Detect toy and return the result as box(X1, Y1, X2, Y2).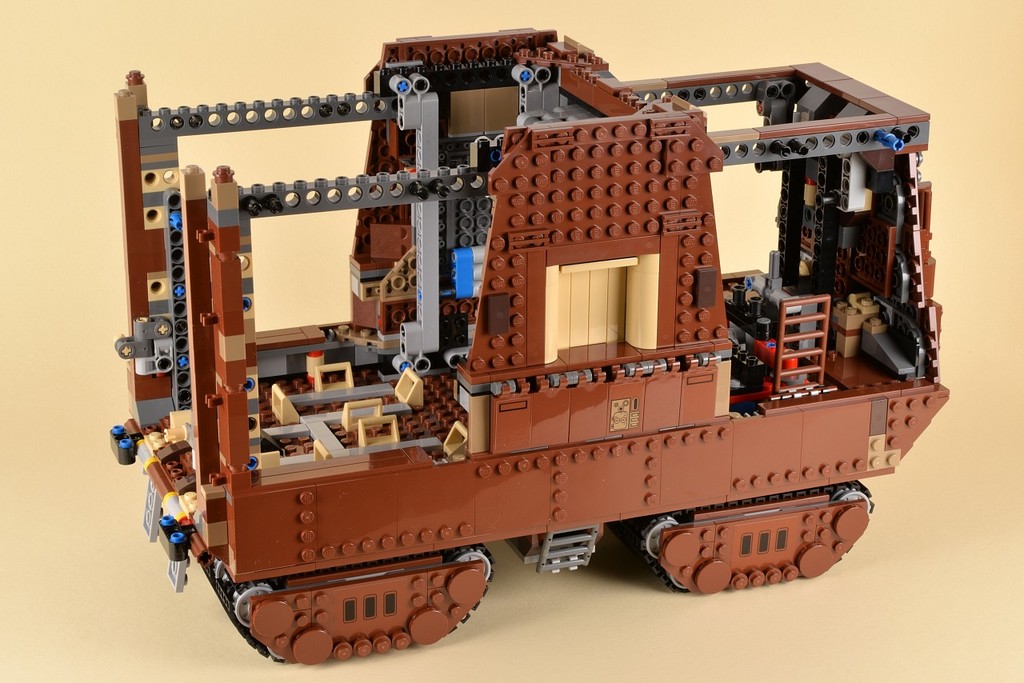
box(112, 13, 948, 652).
